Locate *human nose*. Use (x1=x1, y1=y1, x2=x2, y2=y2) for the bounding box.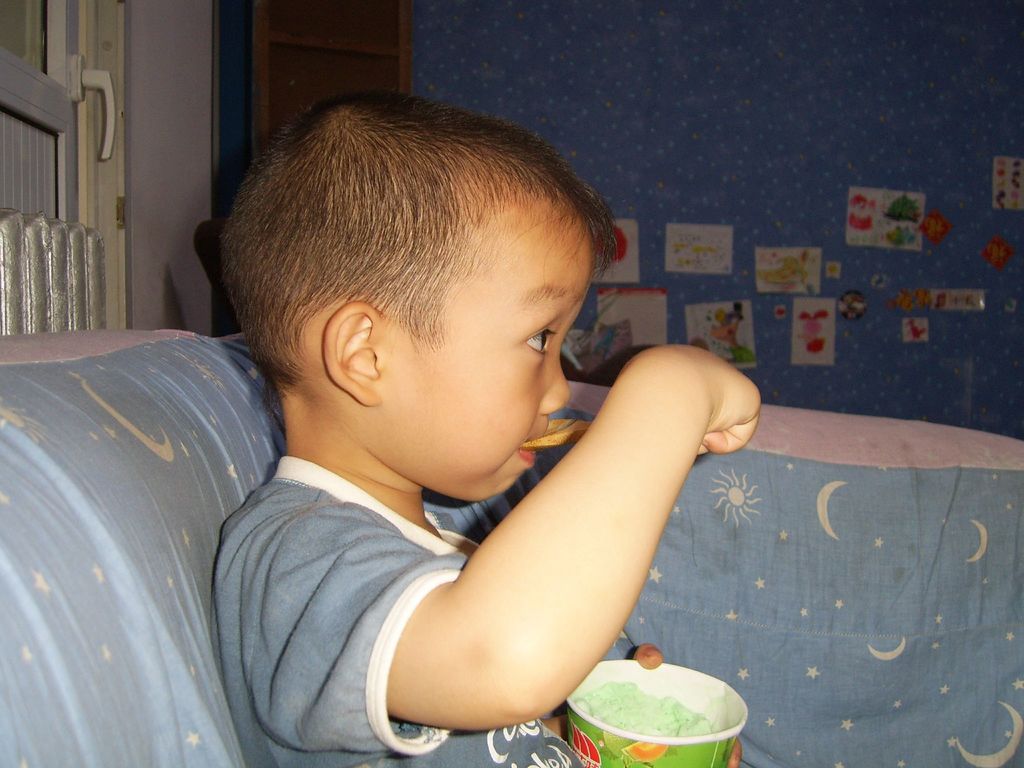
(x1=539, y1=359, x2=571, y2=415).
